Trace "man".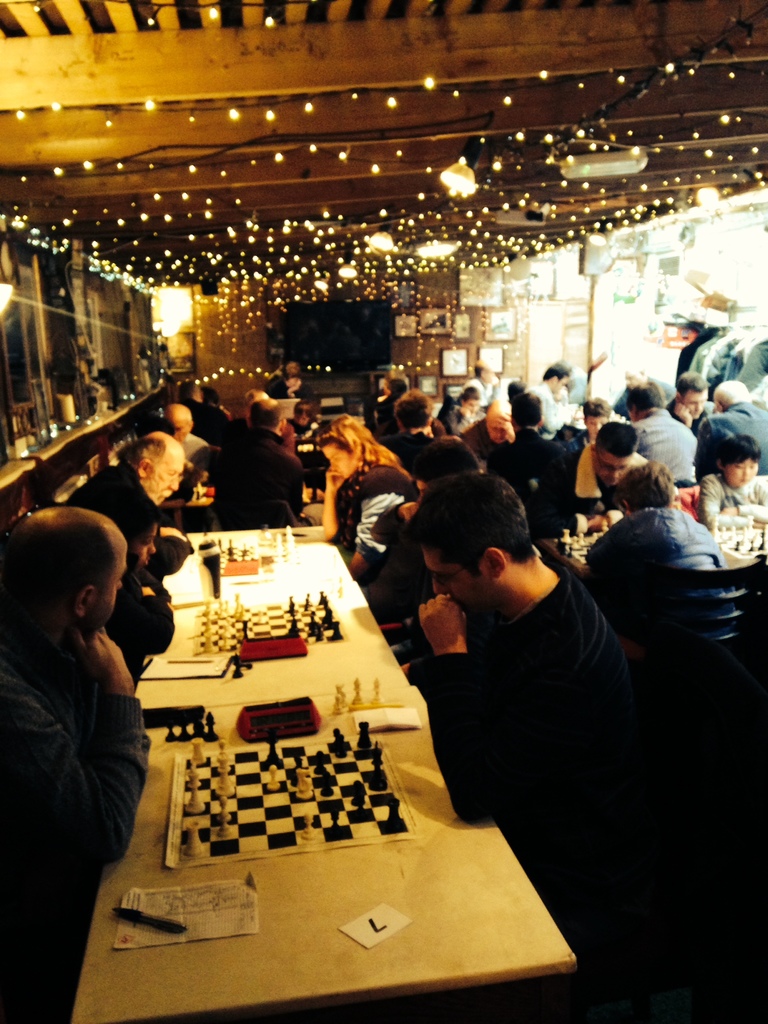
Traced to l=151, t=404, r=207, b=472.
